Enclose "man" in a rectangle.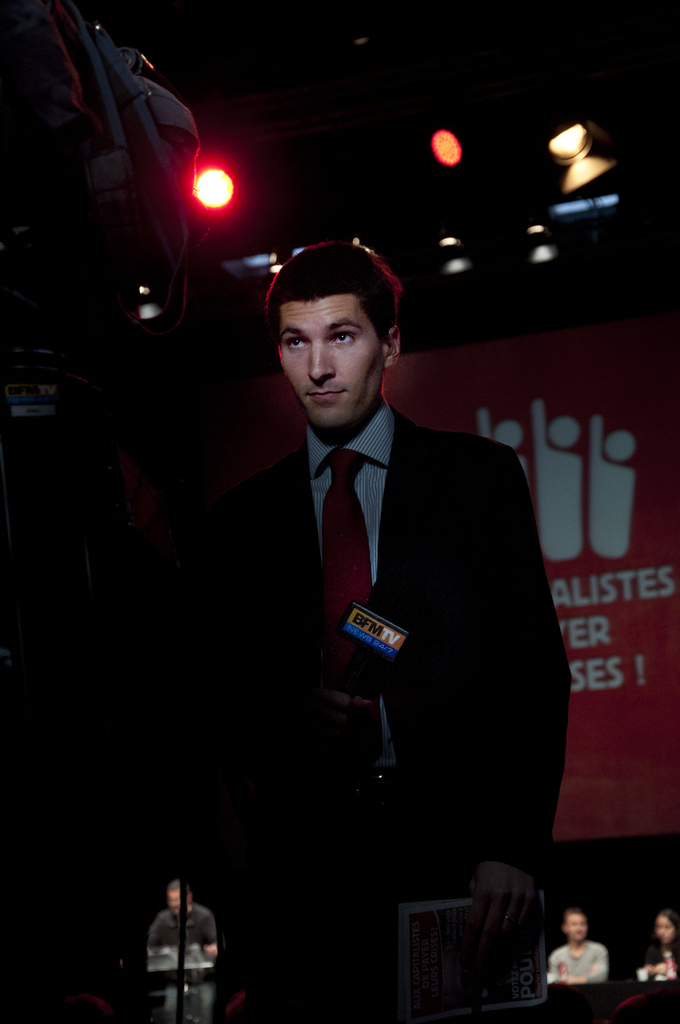
BBox(142, 884, 218, 1020).
